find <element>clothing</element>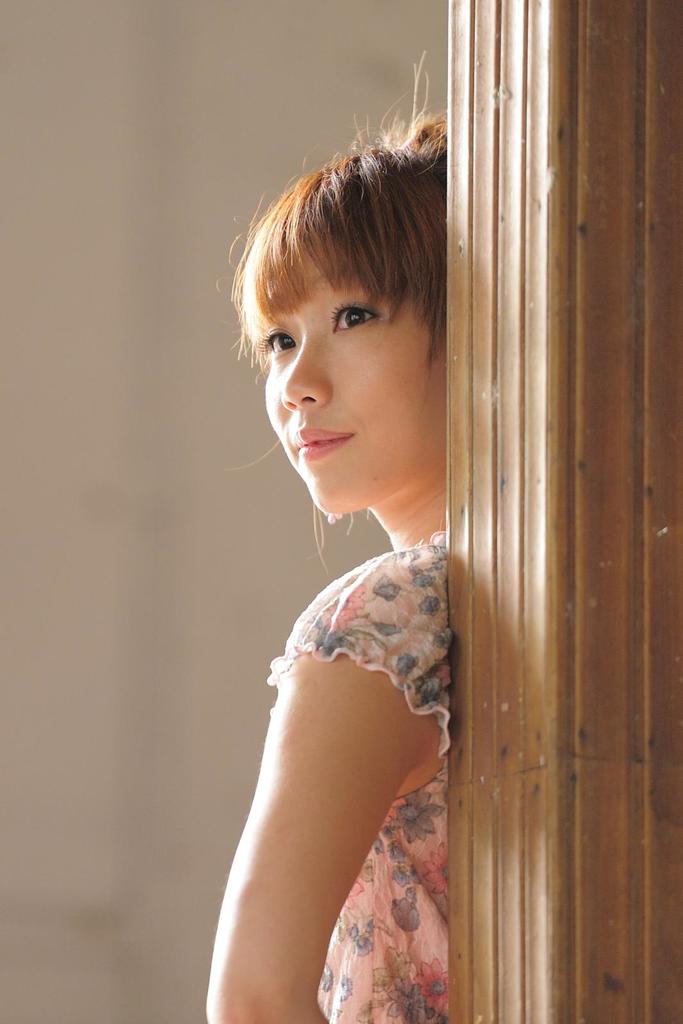
Rect(259, 523, 462, 1023)
